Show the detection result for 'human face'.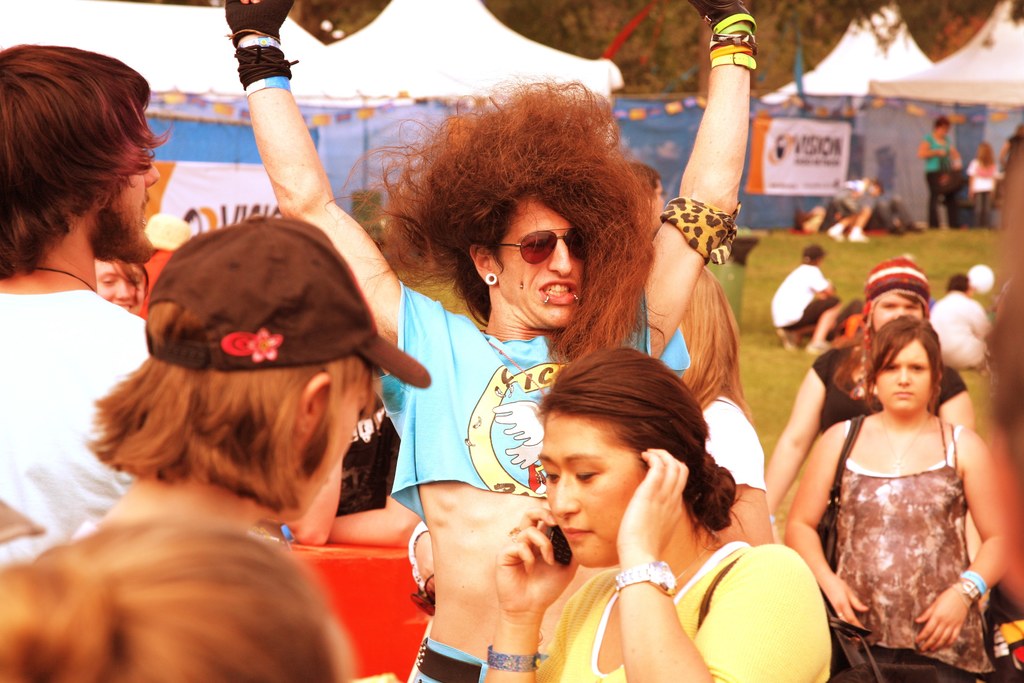
{"left": 307, "top": 374, "right": 371, "bottom": 516}.
